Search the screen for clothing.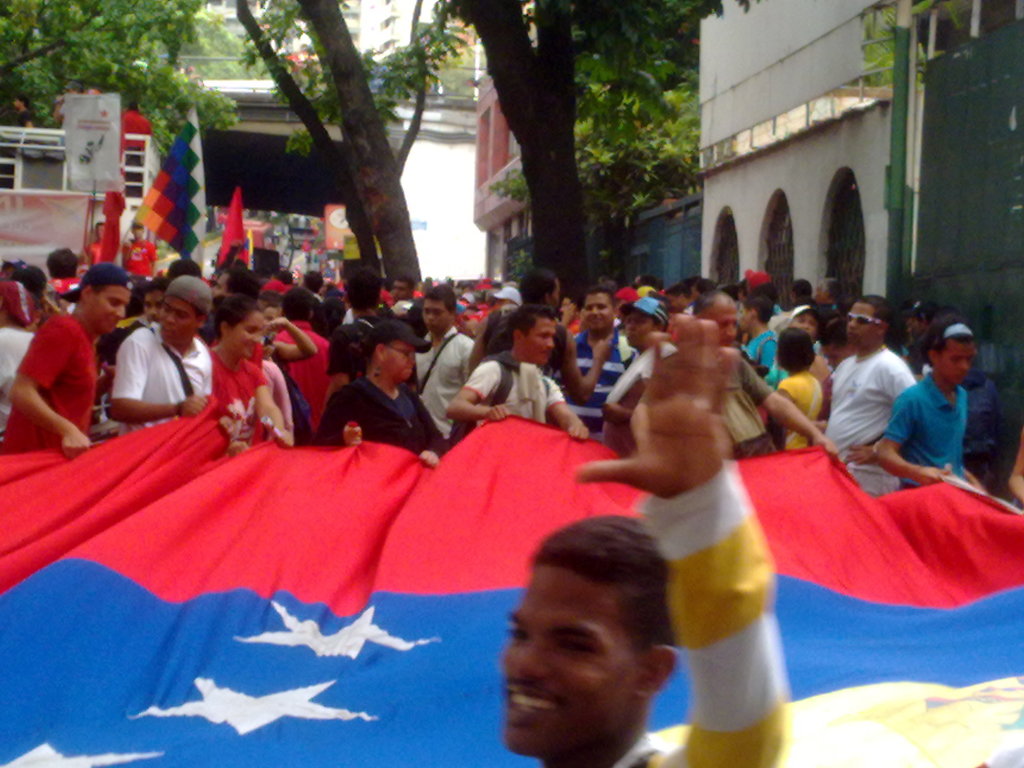
Found at (x1=962, y1=372, x2=1009, y2=477).
